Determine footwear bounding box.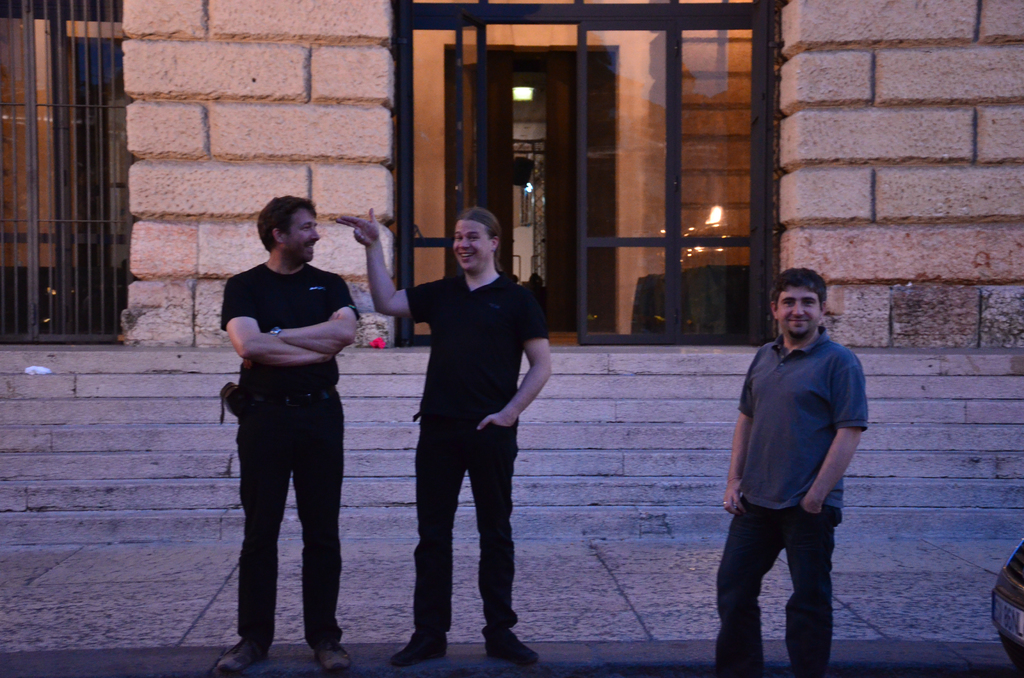
Determined: (488, 635, 538, 660).
